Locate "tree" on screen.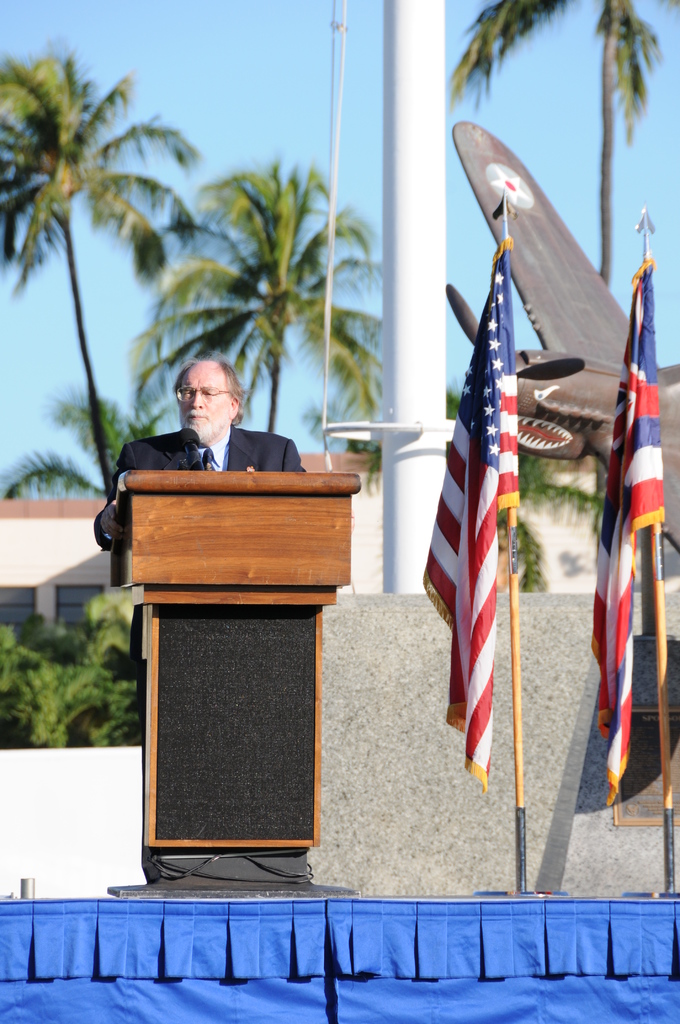
On screen at (0, 369, 179, 512).
